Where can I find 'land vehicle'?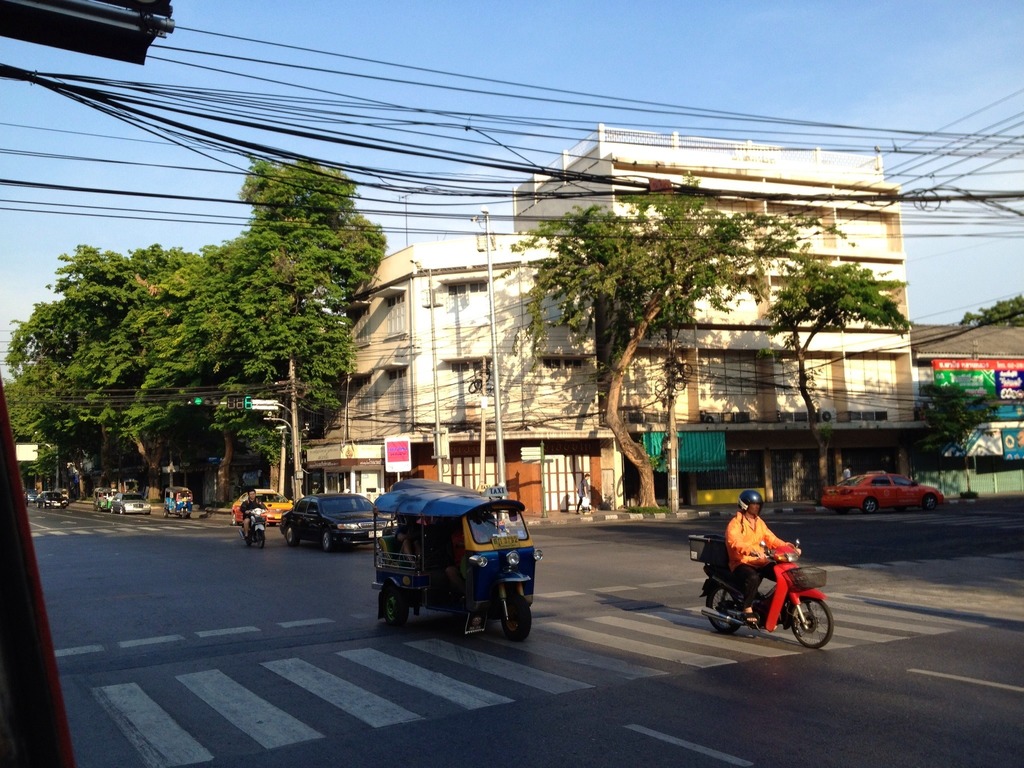
You can find it at 161,483,195,520.
